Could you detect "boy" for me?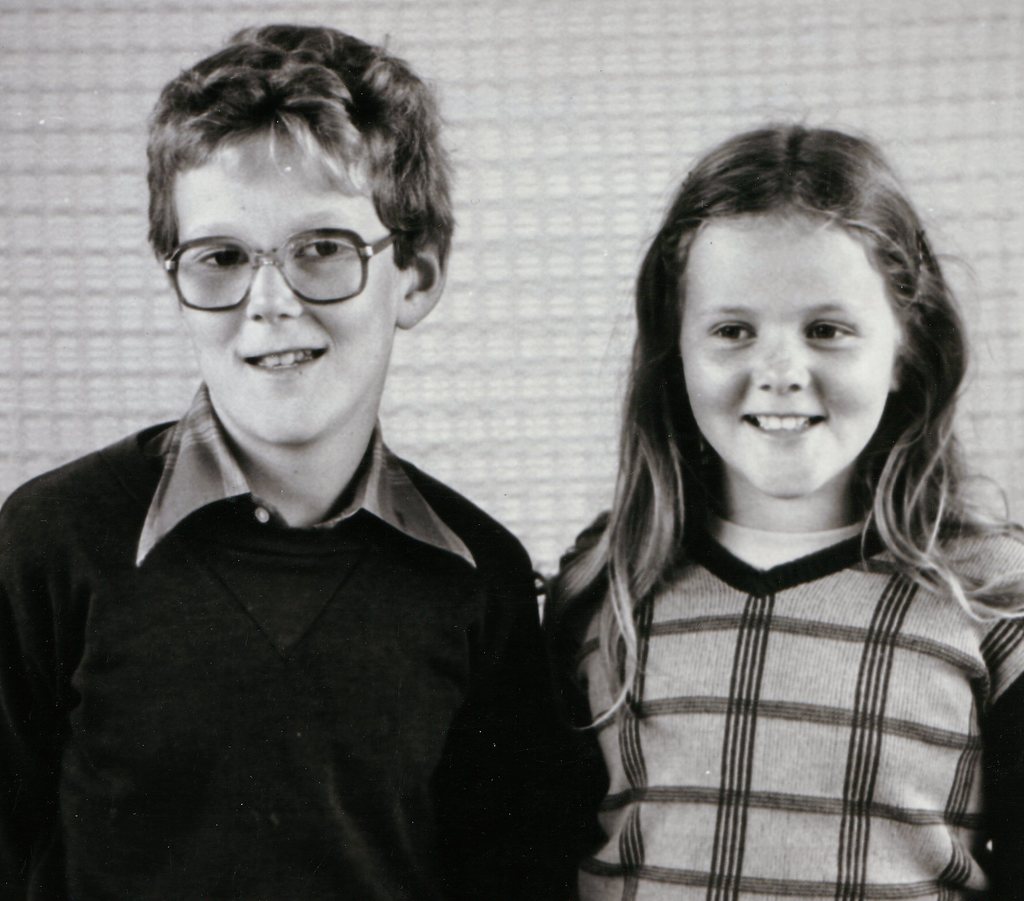
Detection result: left=0, top=20, right=592, bottom=885.
